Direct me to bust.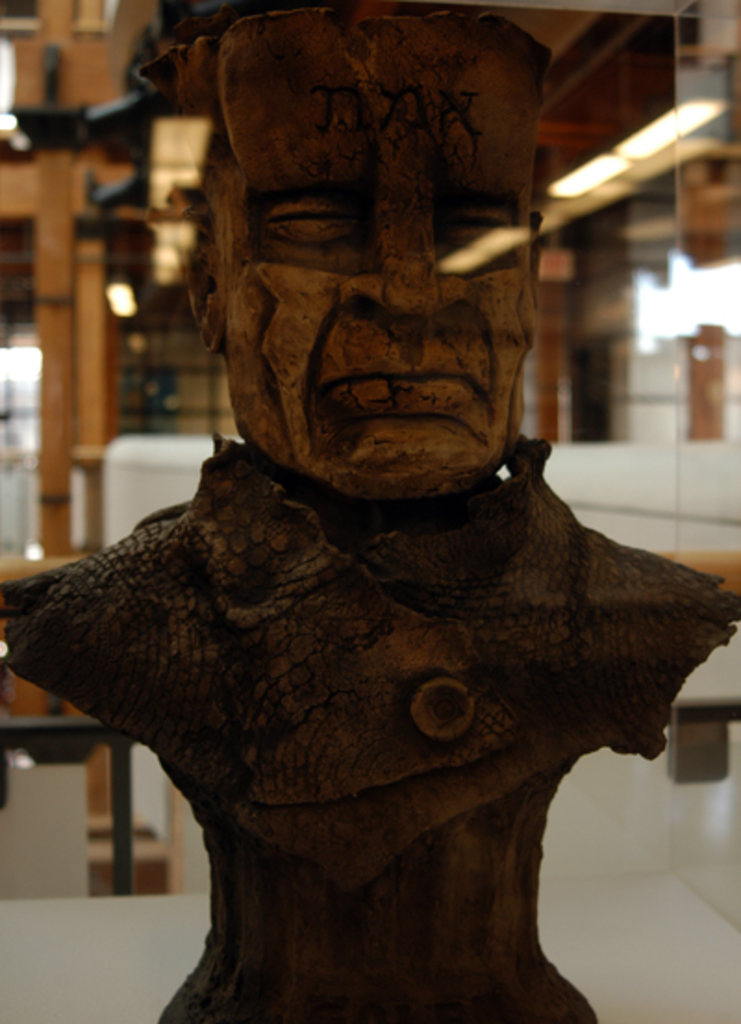
Direction: [left=0, top=2, right=739, bottom=1022].
